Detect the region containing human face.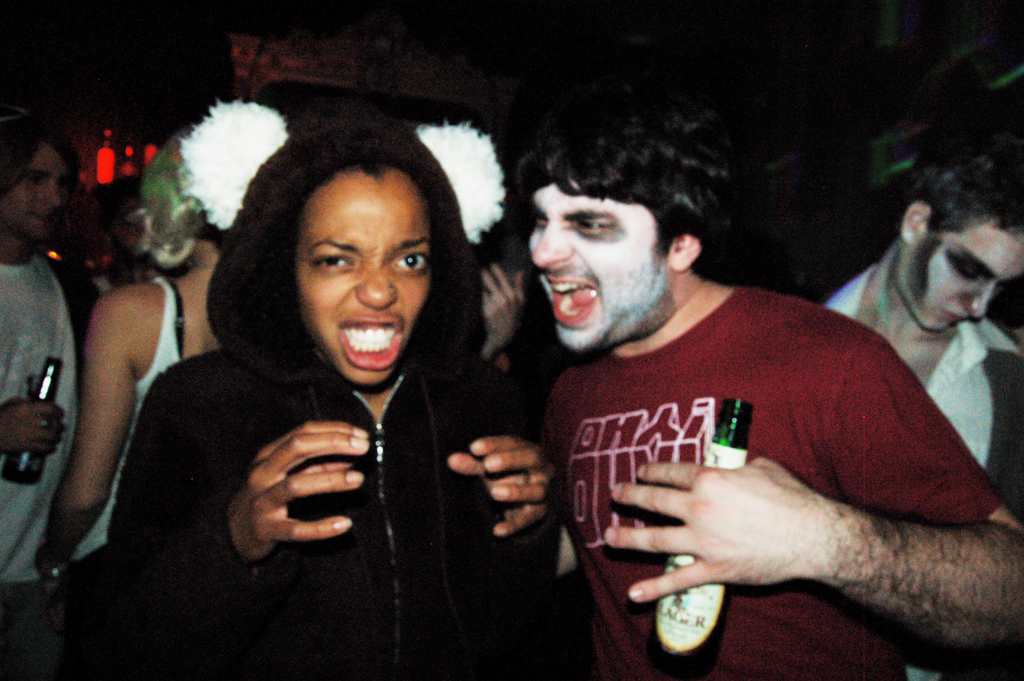
[x1=0, y1=135, x2=75, y2=242].
